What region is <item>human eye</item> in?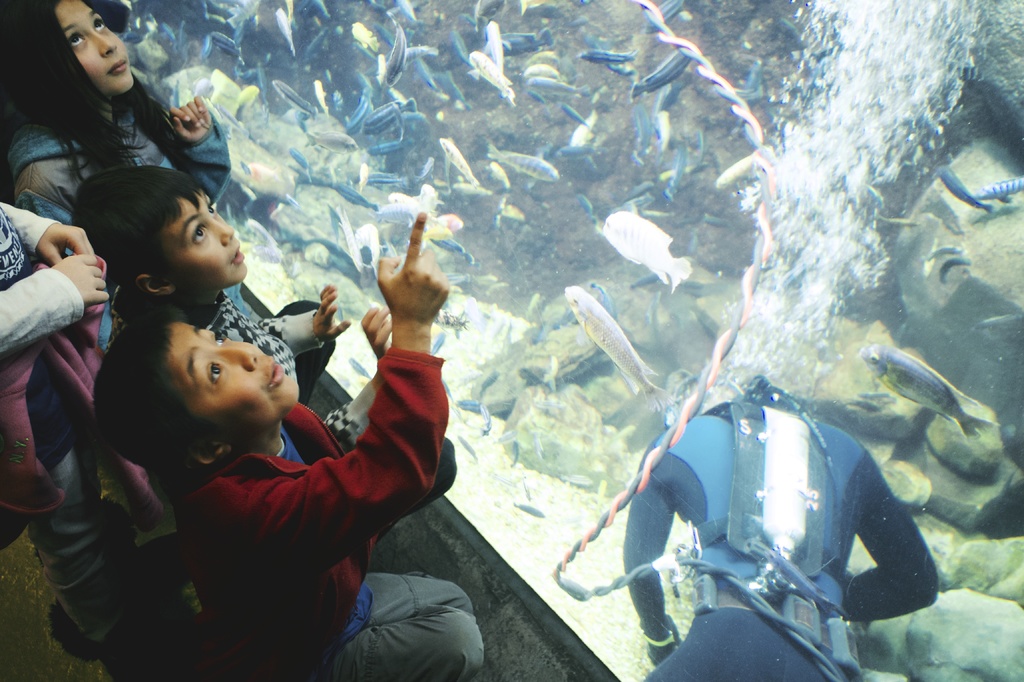
[210, 331, 230, 344].
